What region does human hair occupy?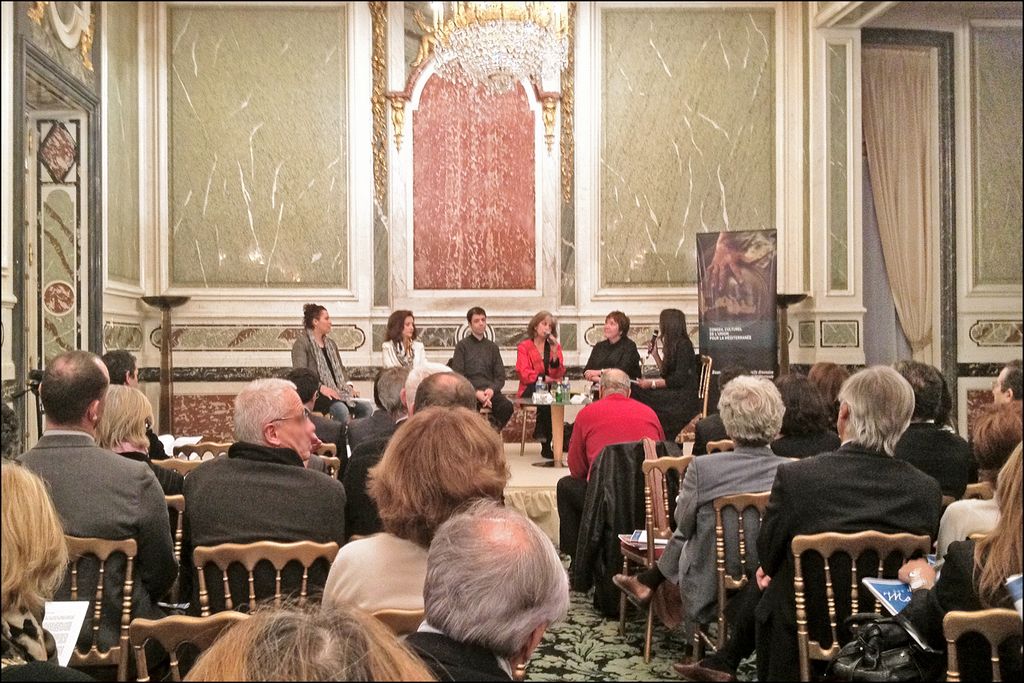
bbox(411, 370, 480, 410).
